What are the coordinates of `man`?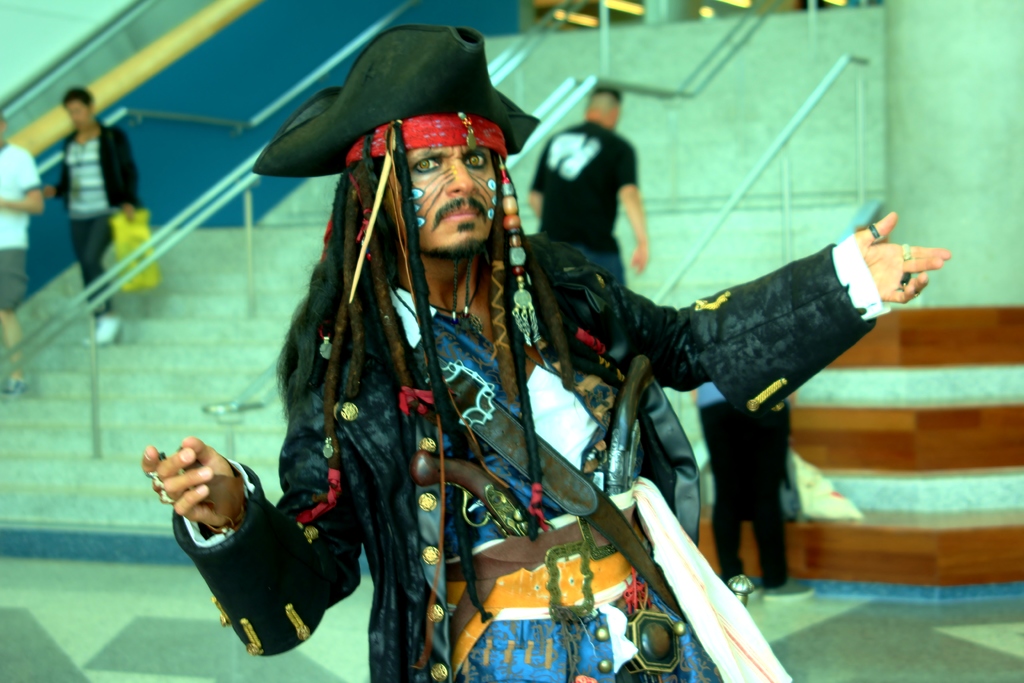
<box>0,104,45,400</box>.
